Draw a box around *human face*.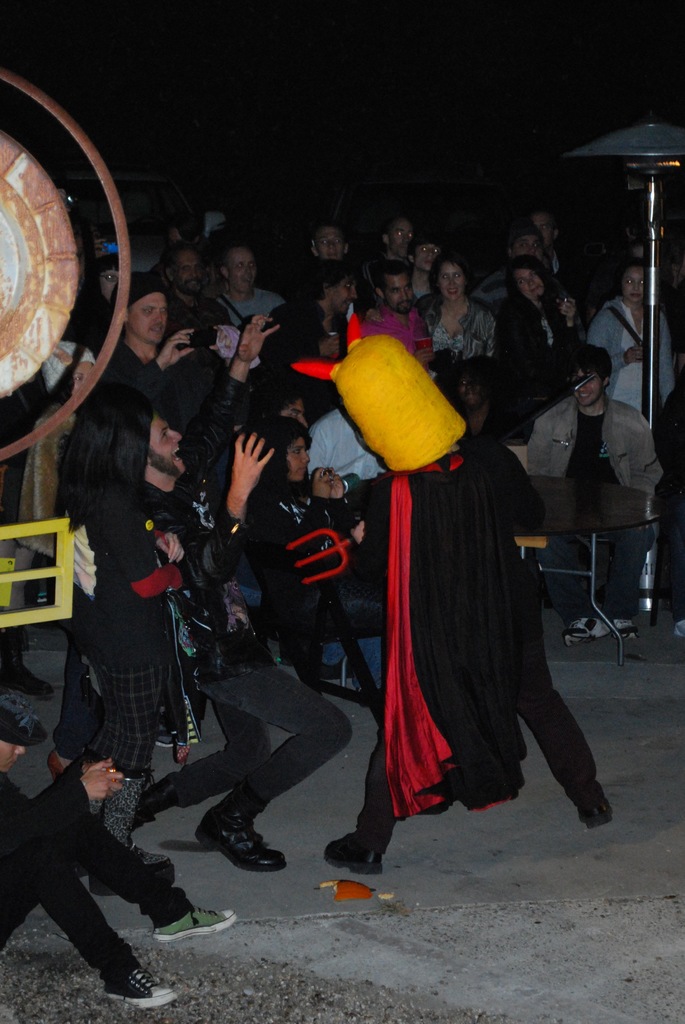
l=456, t=366, r=483, b=408.
